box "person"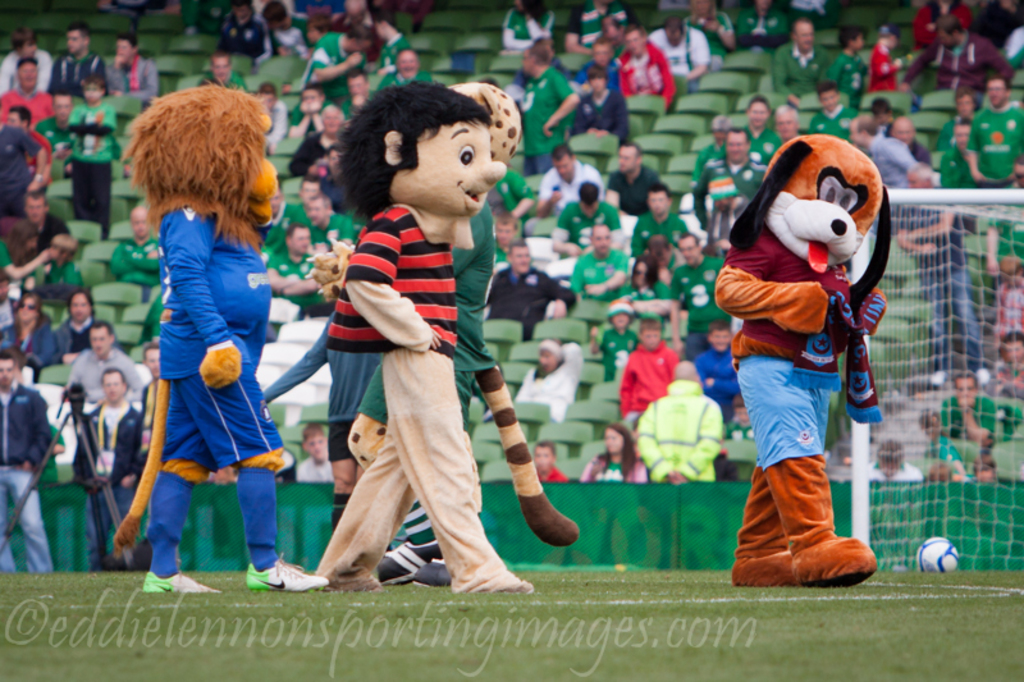
l=63, t=324, r=142, b=400
